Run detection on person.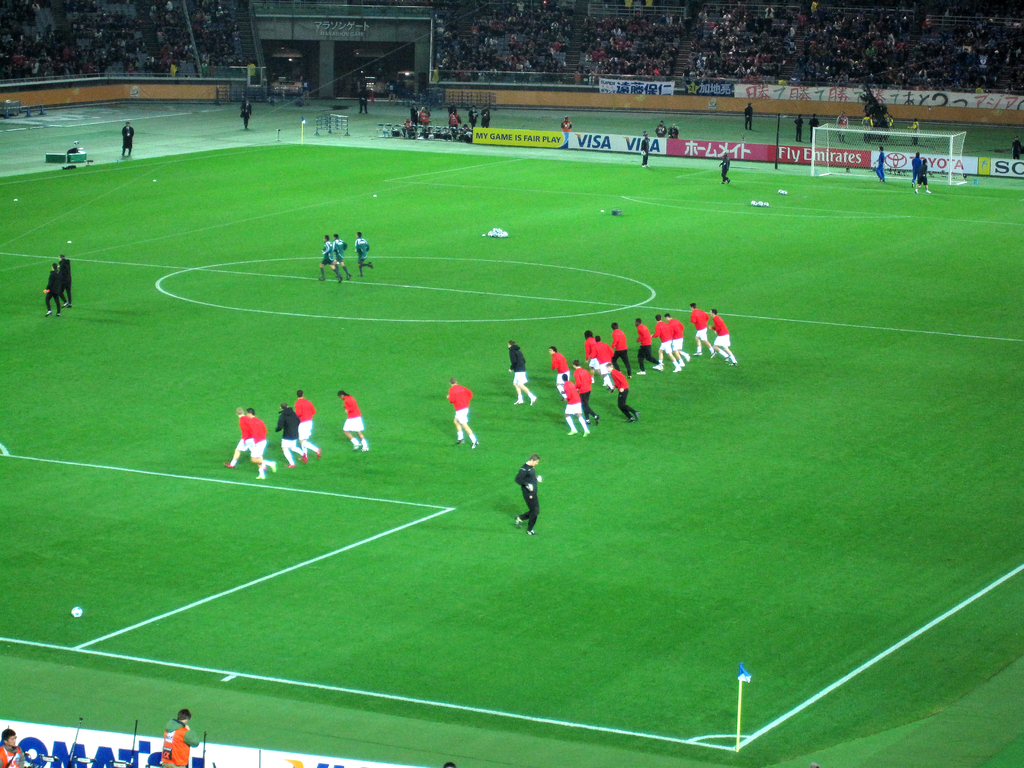
Result: box=[340, 389, 367, 451].
